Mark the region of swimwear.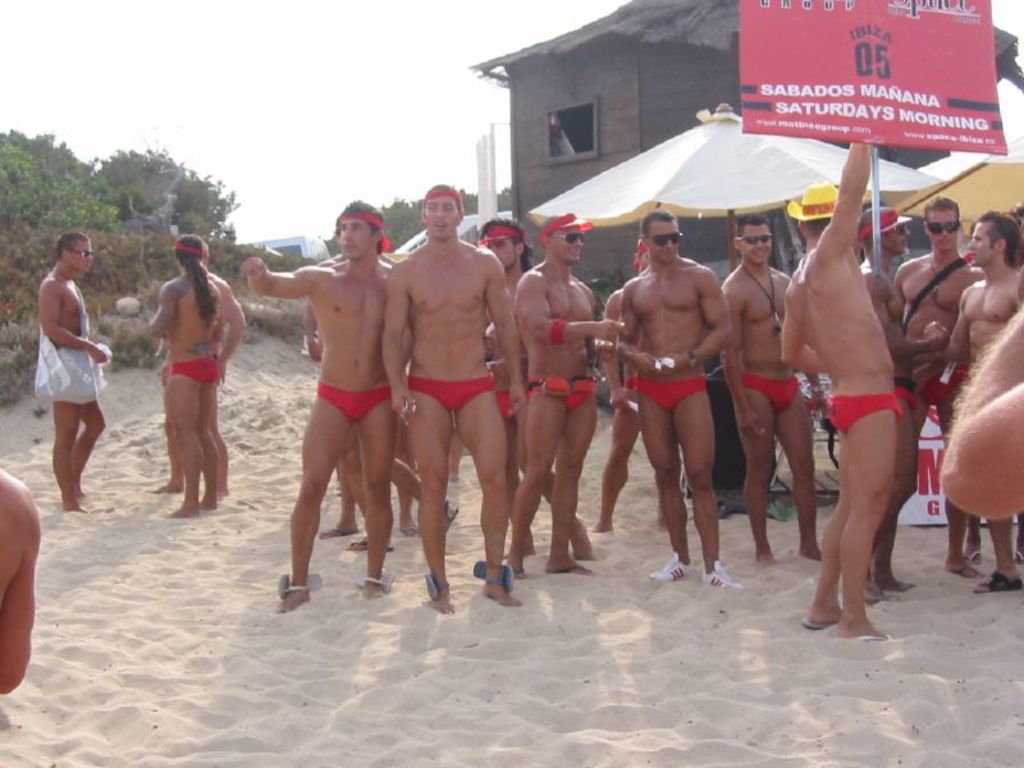
Region: rect(412, 375, 494, 410).
